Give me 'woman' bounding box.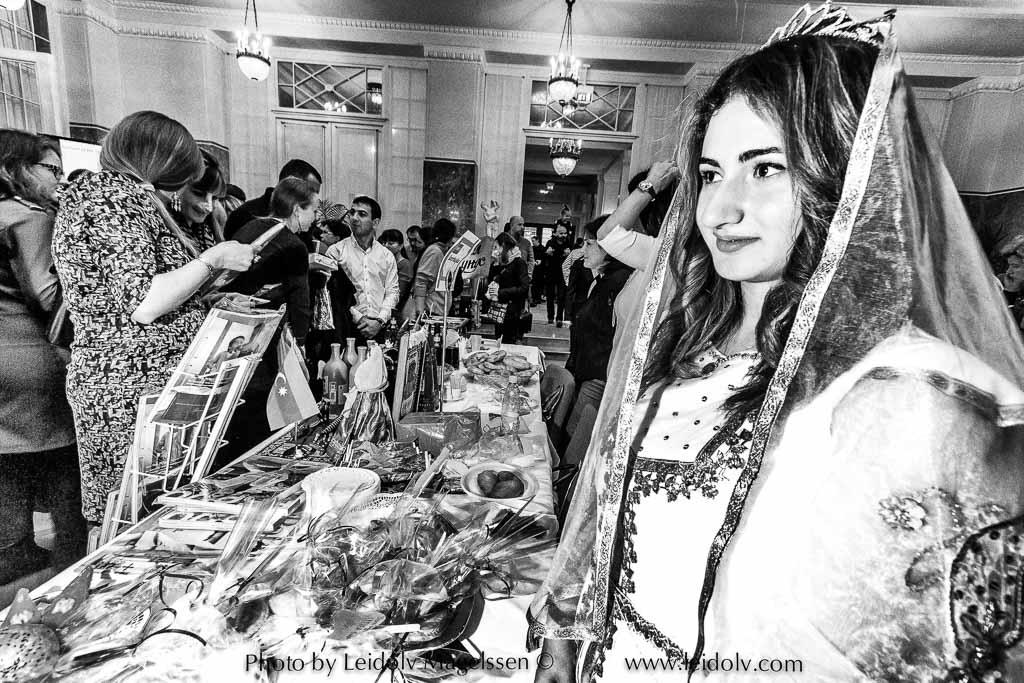
<bbox>240, 177, 322, 462</bbox>.
